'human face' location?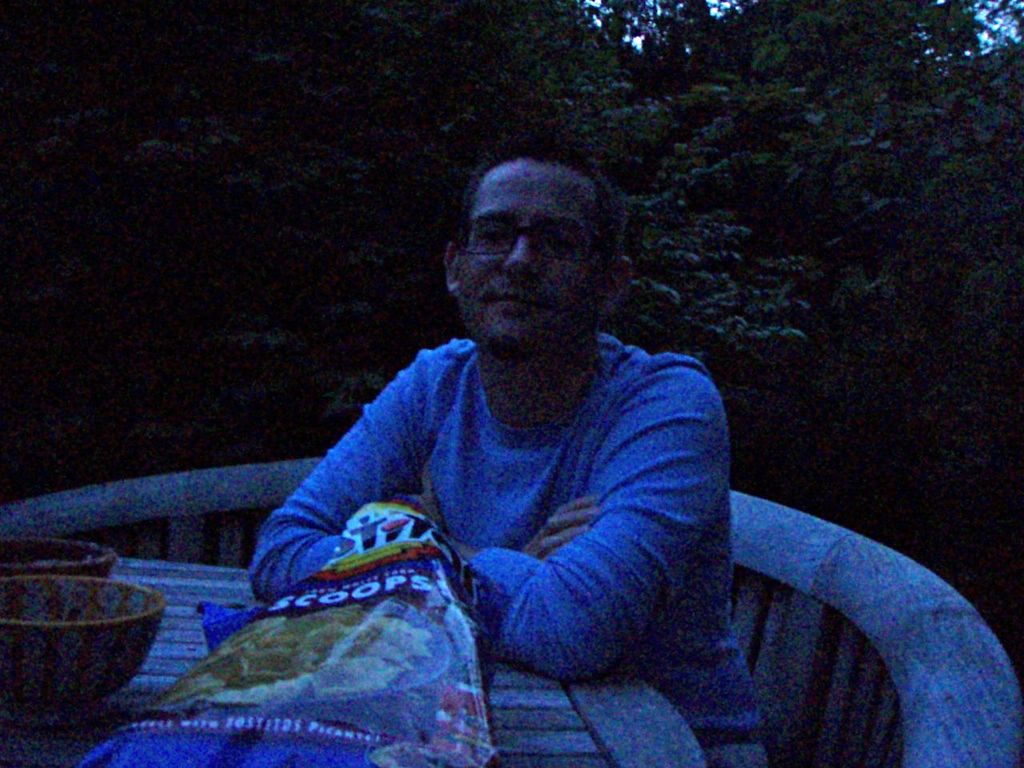
crop(459, 154, 606, 352)
